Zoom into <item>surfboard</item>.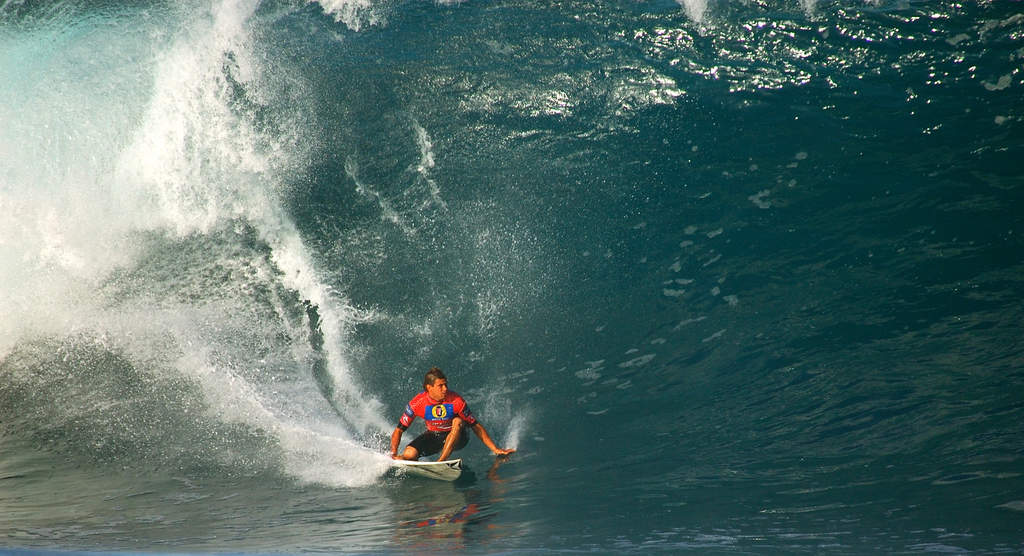
Zoom target: Rect(392, 459, 463, 484).
